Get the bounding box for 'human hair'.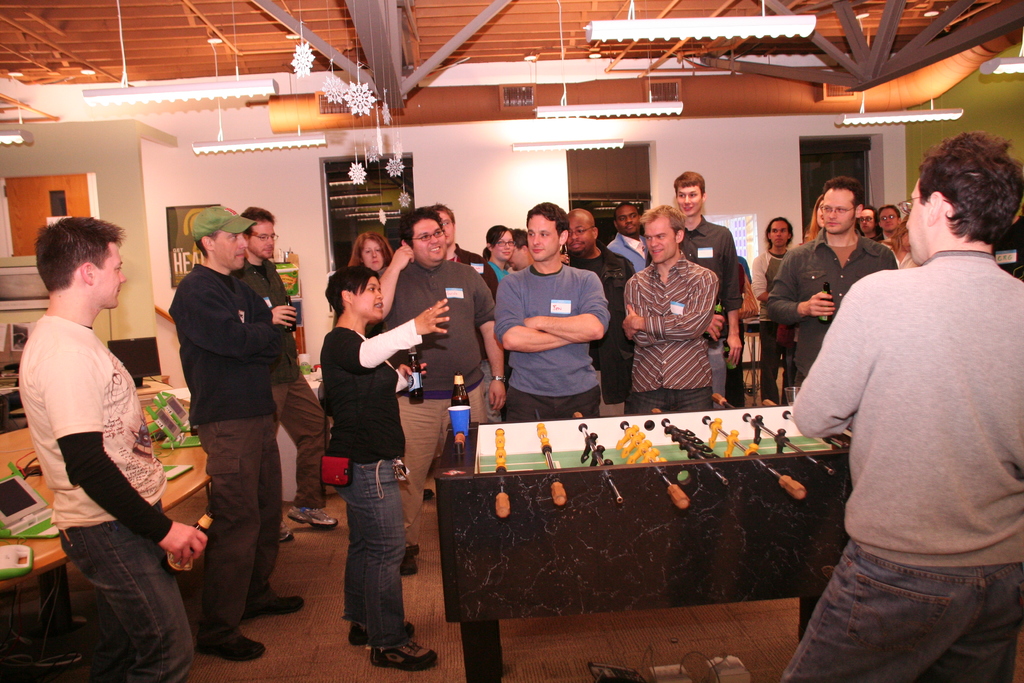
region(891, 212, 911, 256).
